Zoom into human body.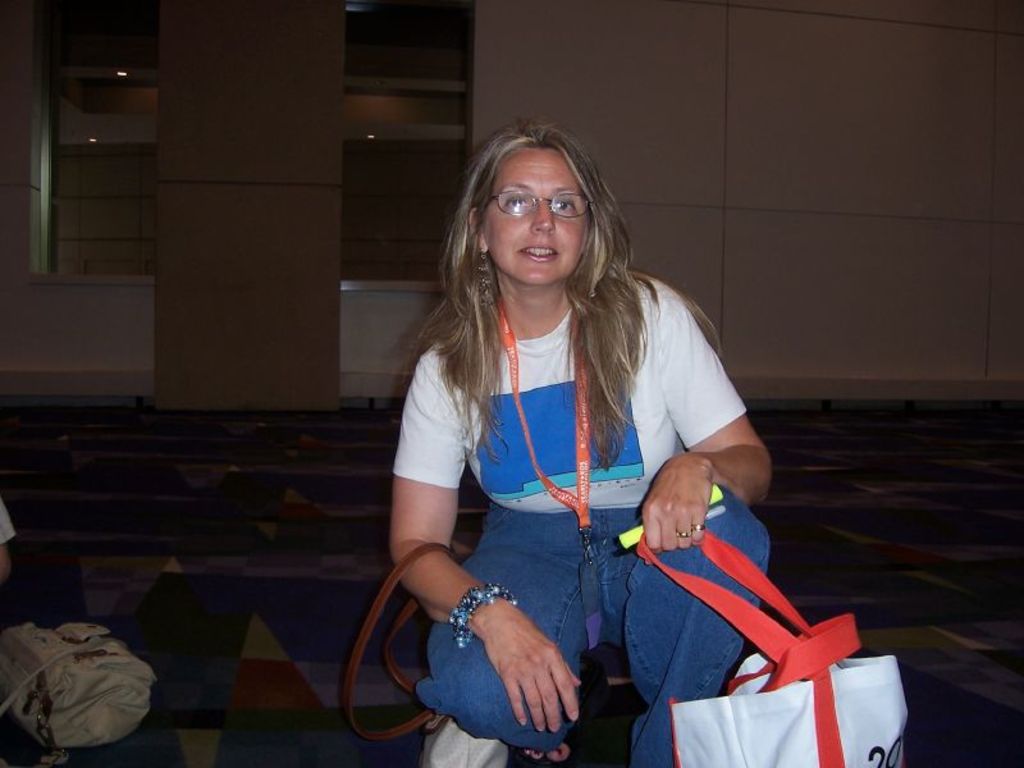
Zoom target: [365,151,799,767].
